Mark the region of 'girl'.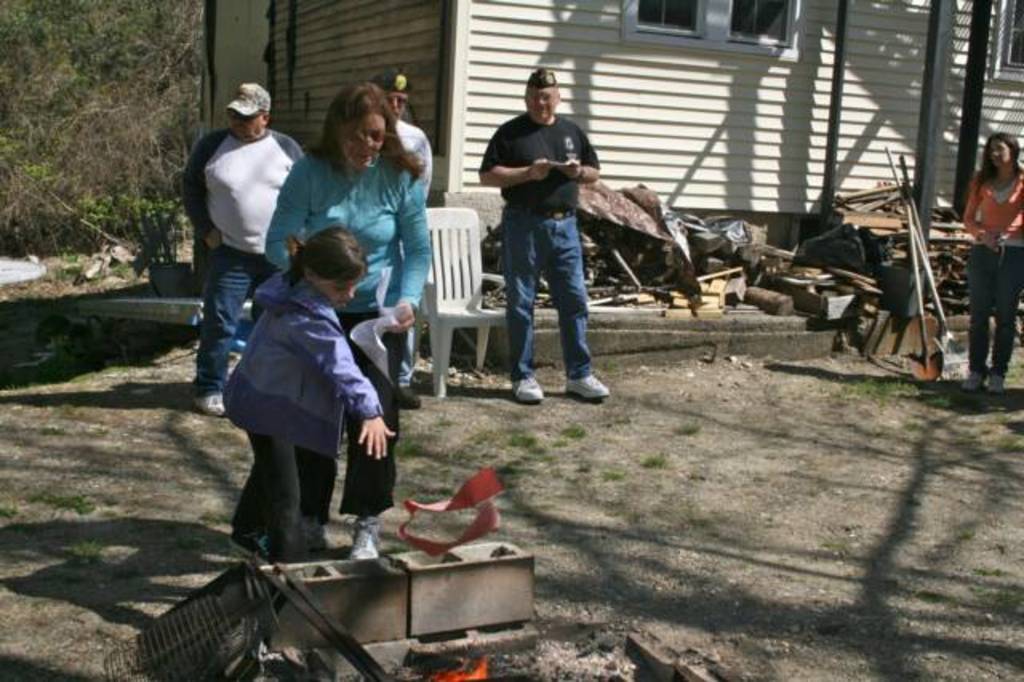
Region: <bbox>965, 134, 1022, 397</bbox>.
